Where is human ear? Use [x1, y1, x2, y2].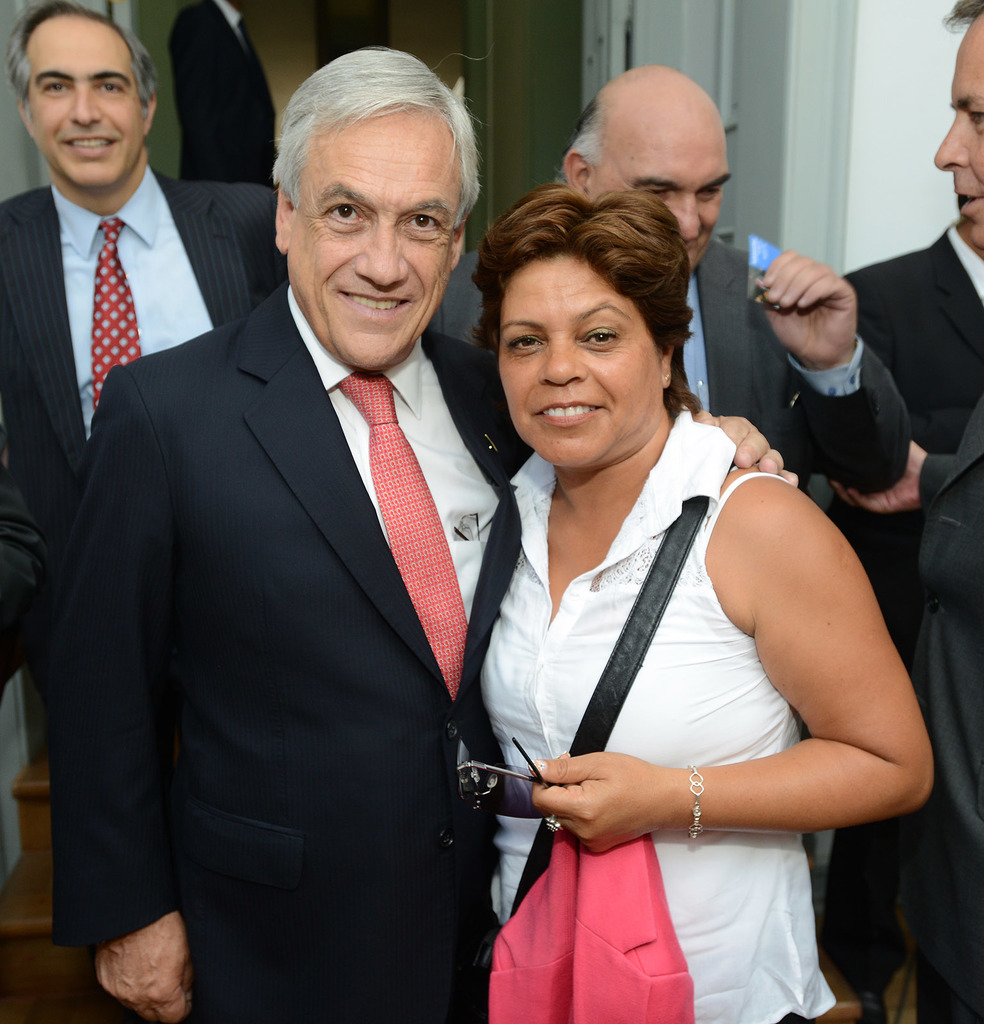
[19, 102, 33, 140].
